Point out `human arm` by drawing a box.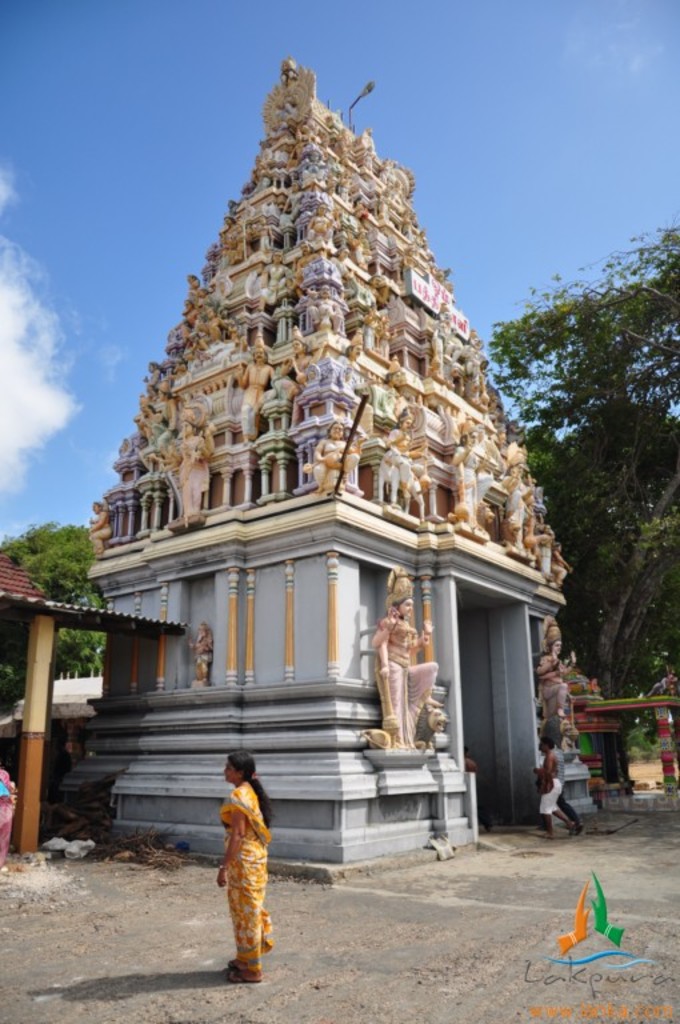
bbox=(537, 751, 556, 788).
